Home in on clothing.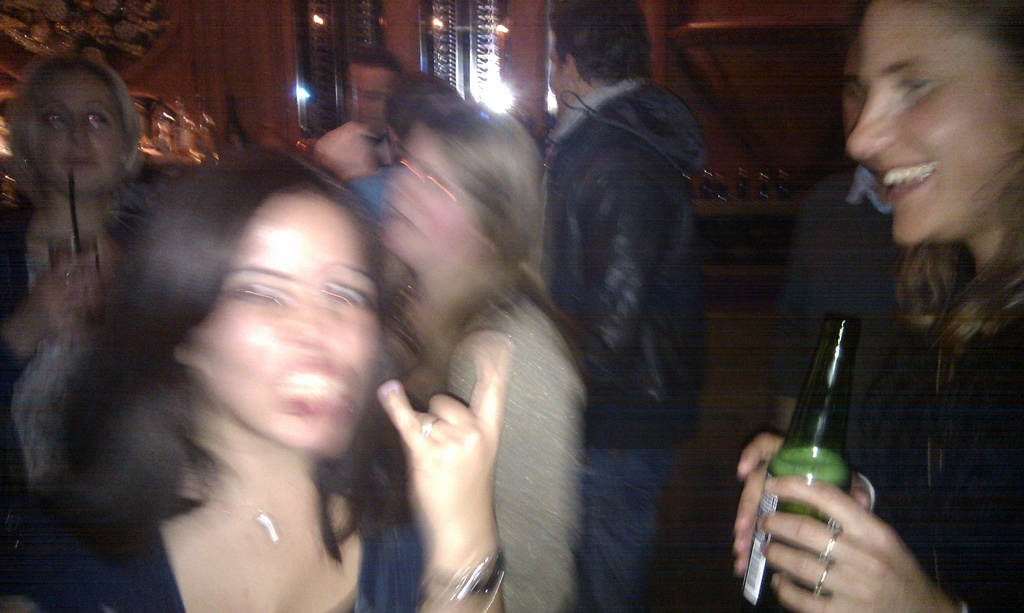
Homed in at Rect(0, 164, 123, 374).
